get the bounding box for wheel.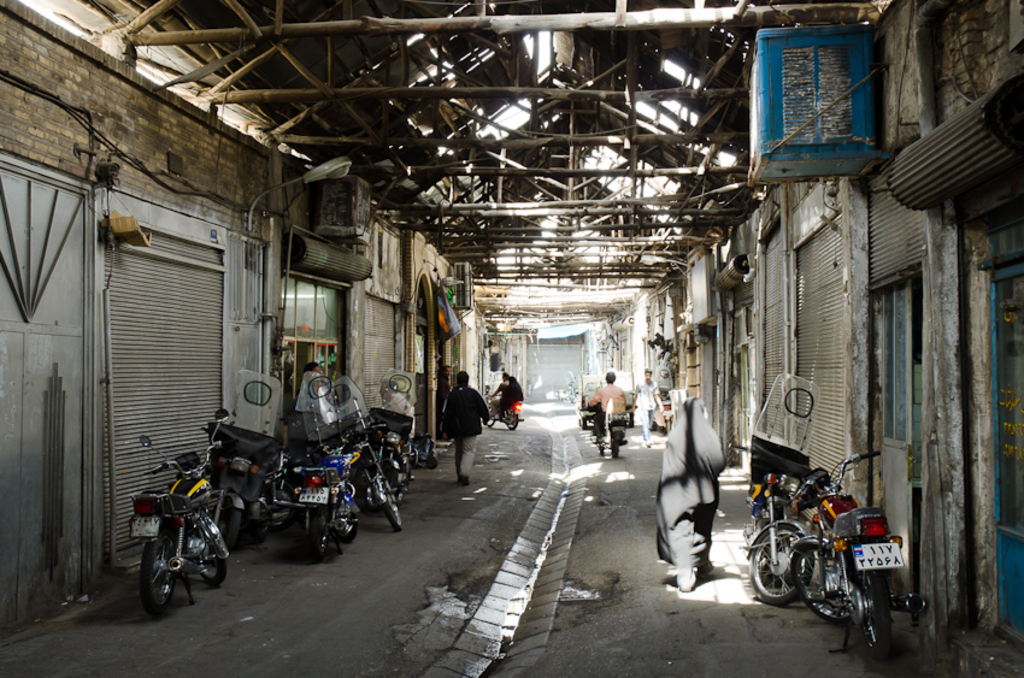
383 487 400 529.
